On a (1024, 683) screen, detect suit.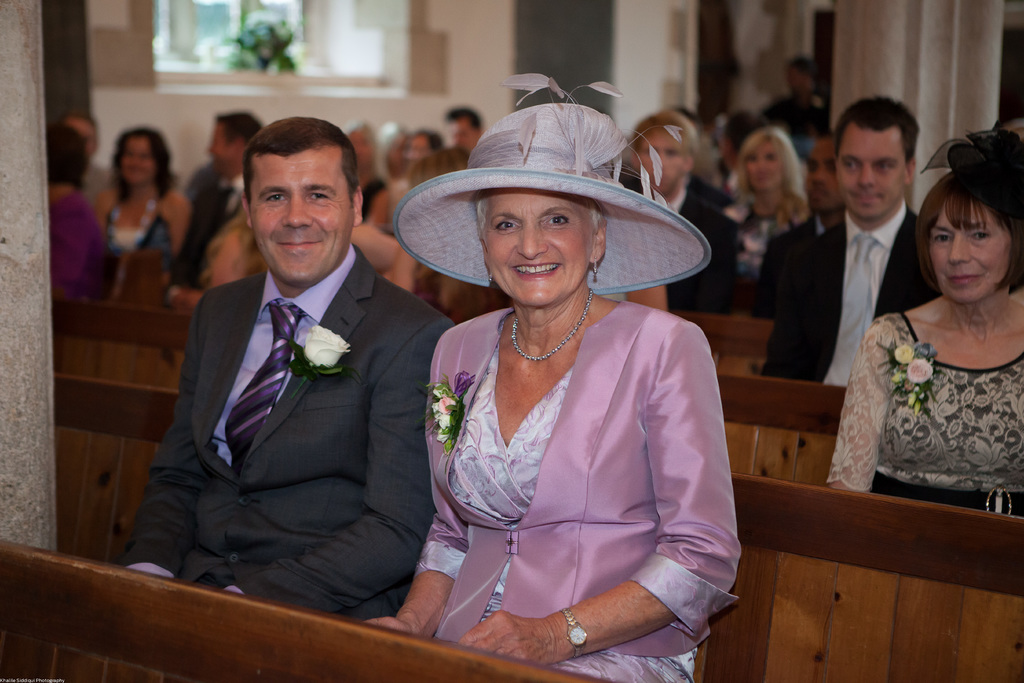
<bbox>162, 167, 264, 308</bbox>.
